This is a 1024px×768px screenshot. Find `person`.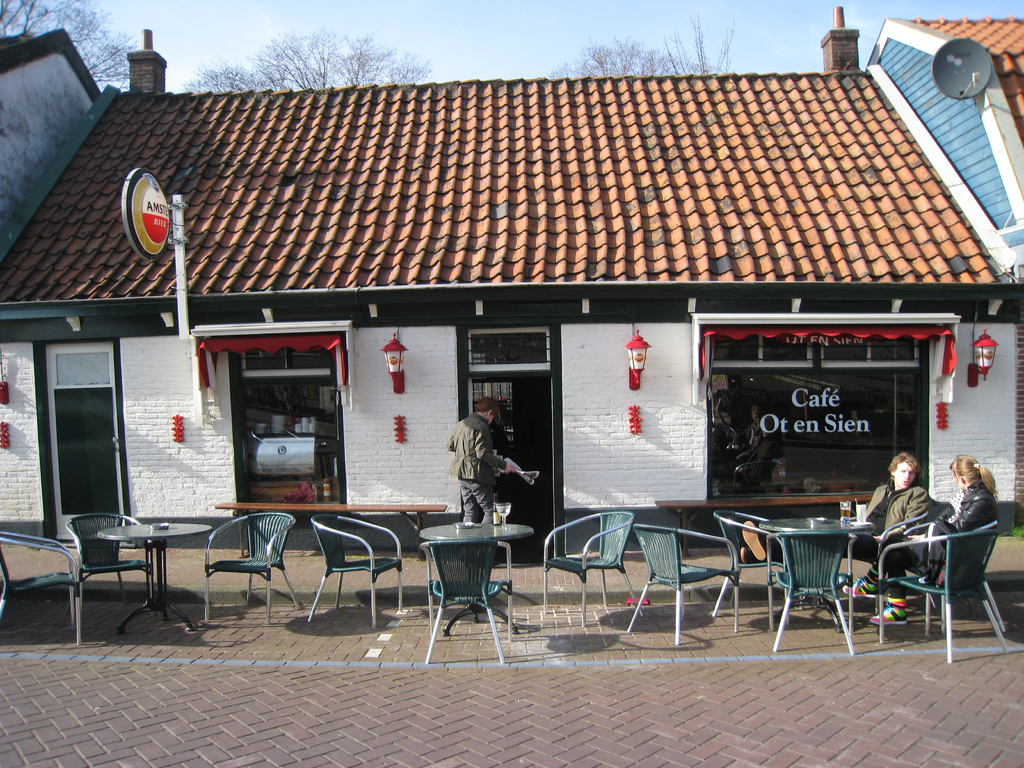
Bounding box: [735, 446, 932, 572].
